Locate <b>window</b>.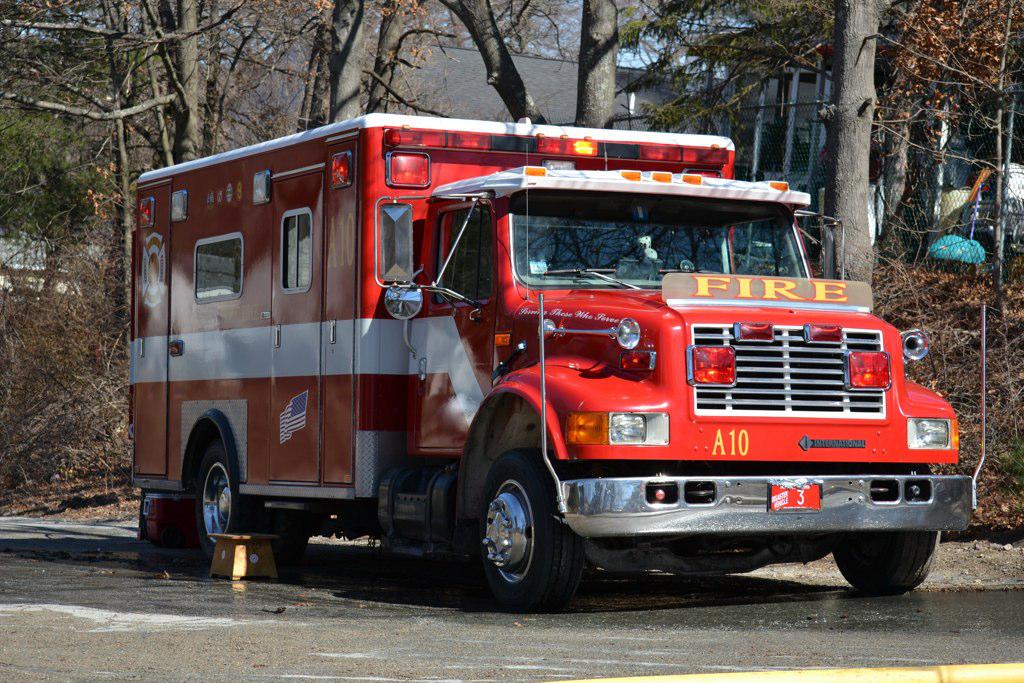
Bounding box: box(281, 207, 310, 292).
